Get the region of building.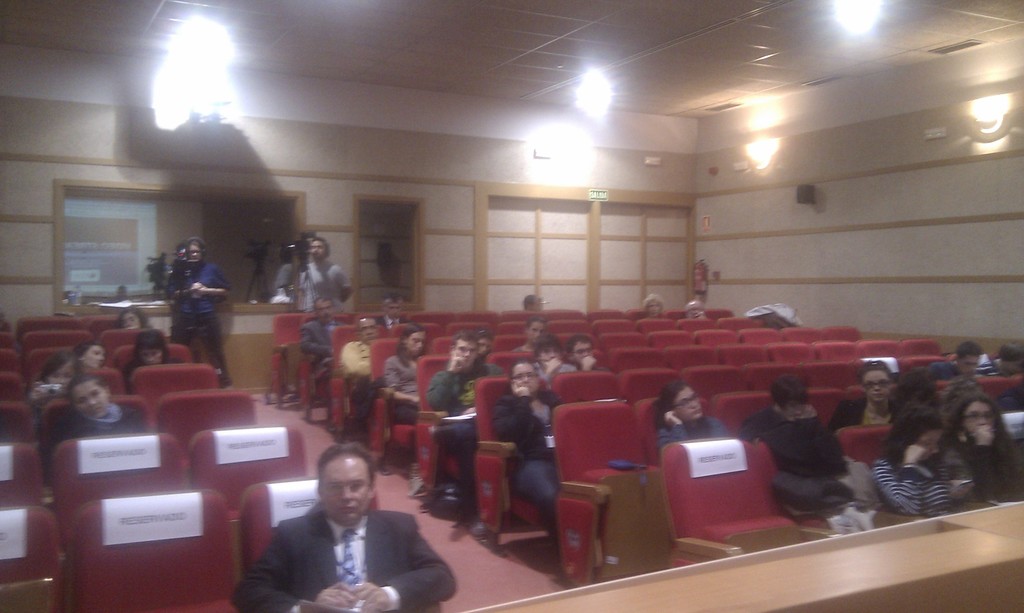
(x1=0, y1=0, x2=1023, y2=612).
